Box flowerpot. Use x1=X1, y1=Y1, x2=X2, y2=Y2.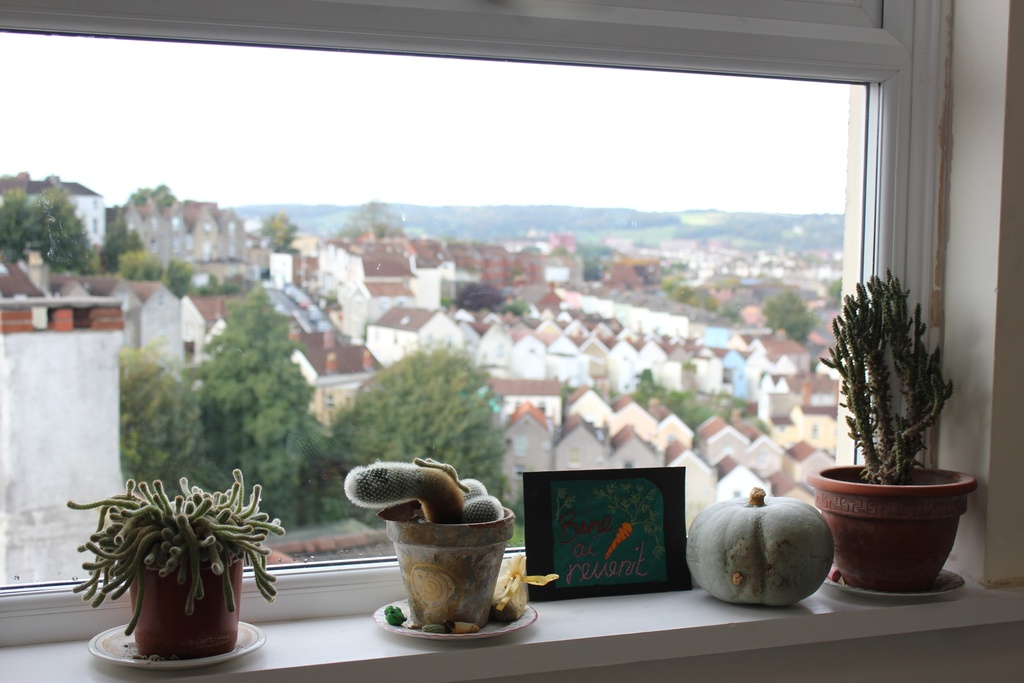
x1=383, y1=497, x2=510, y2=635.
